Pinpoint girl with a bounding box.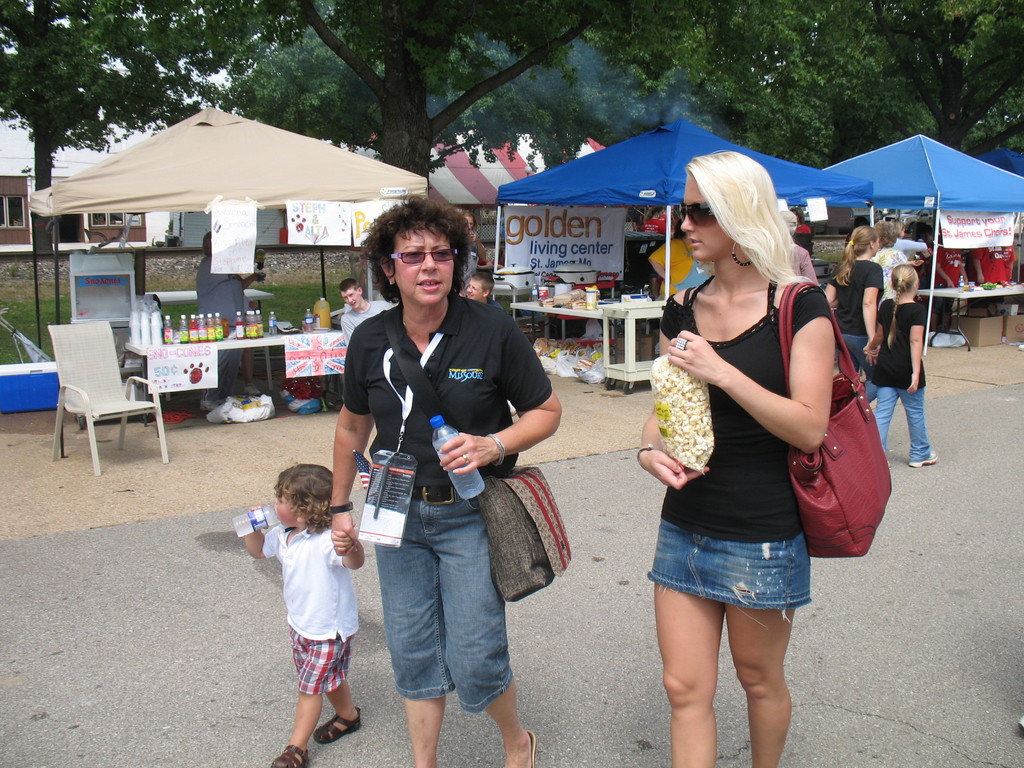
(x1=868, y1=257, x2=938, y2=467).
